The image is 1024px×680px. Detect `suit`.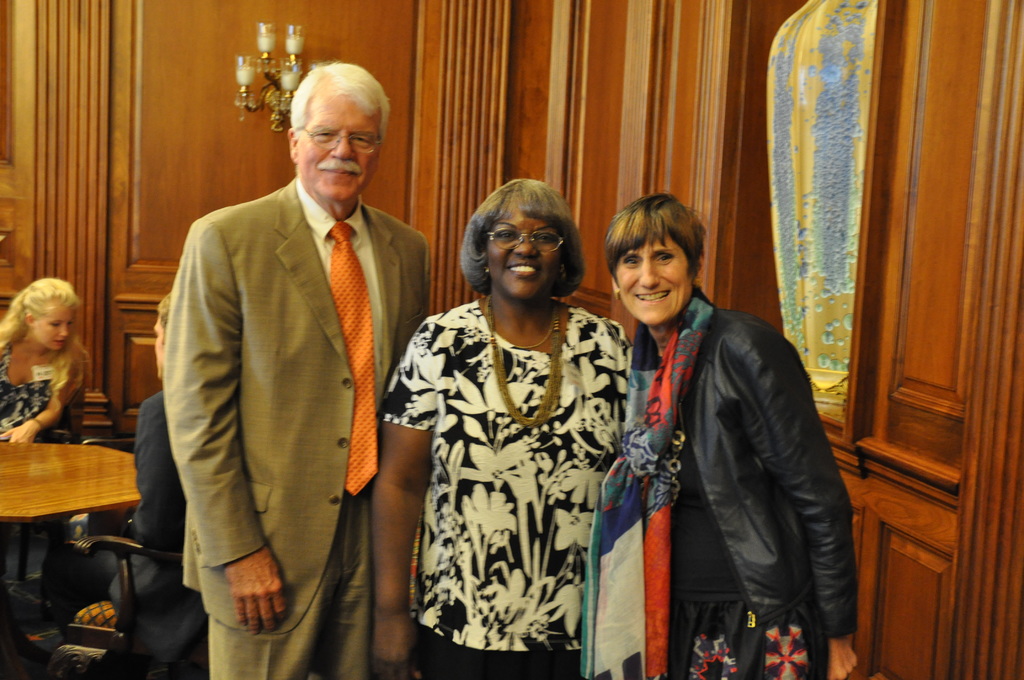
Detection: <region>61, 390, 207, 679</region>.
